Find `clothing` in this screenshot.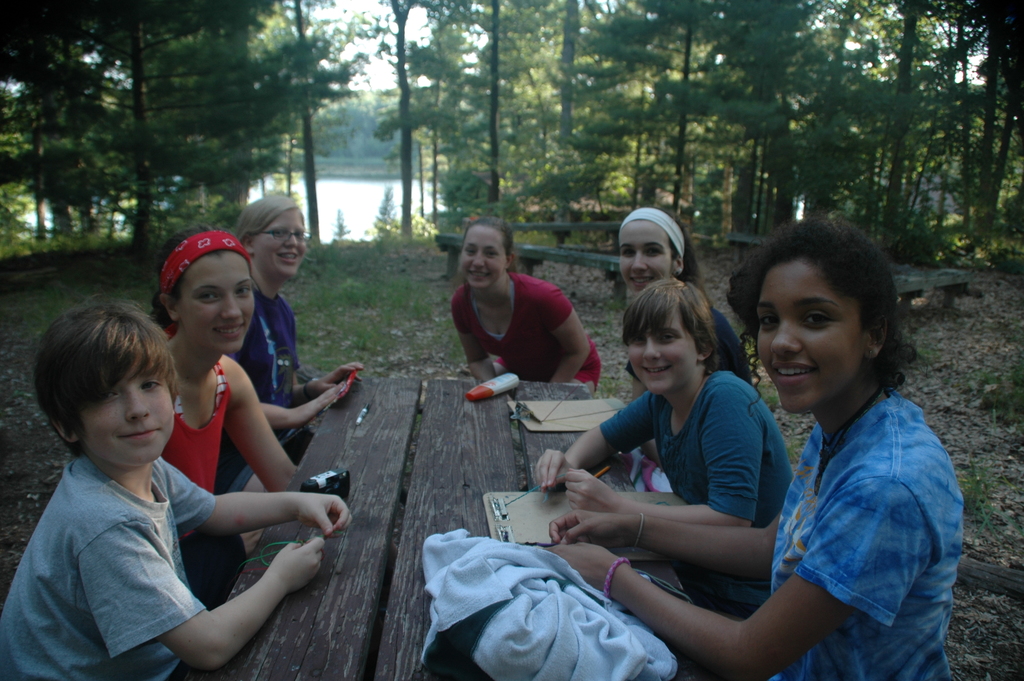
The bounding box for `clothing` is (170,357,242,596).
